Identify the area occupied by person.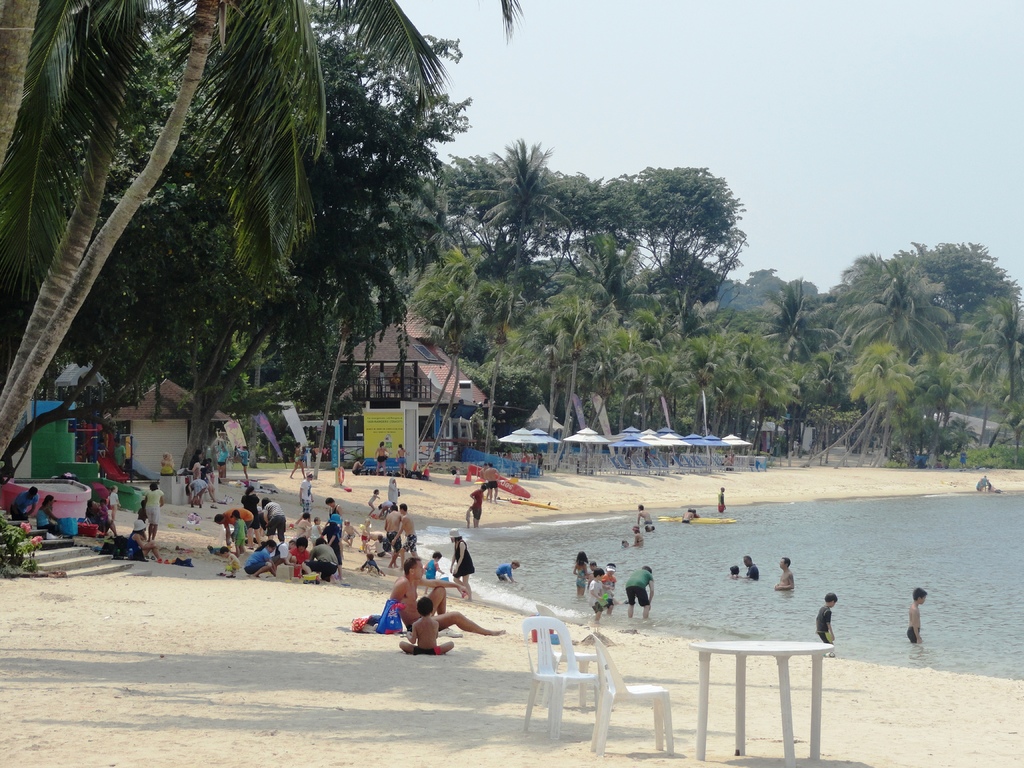
Area: x1=908 y1=589 x2=928 y2=641.
